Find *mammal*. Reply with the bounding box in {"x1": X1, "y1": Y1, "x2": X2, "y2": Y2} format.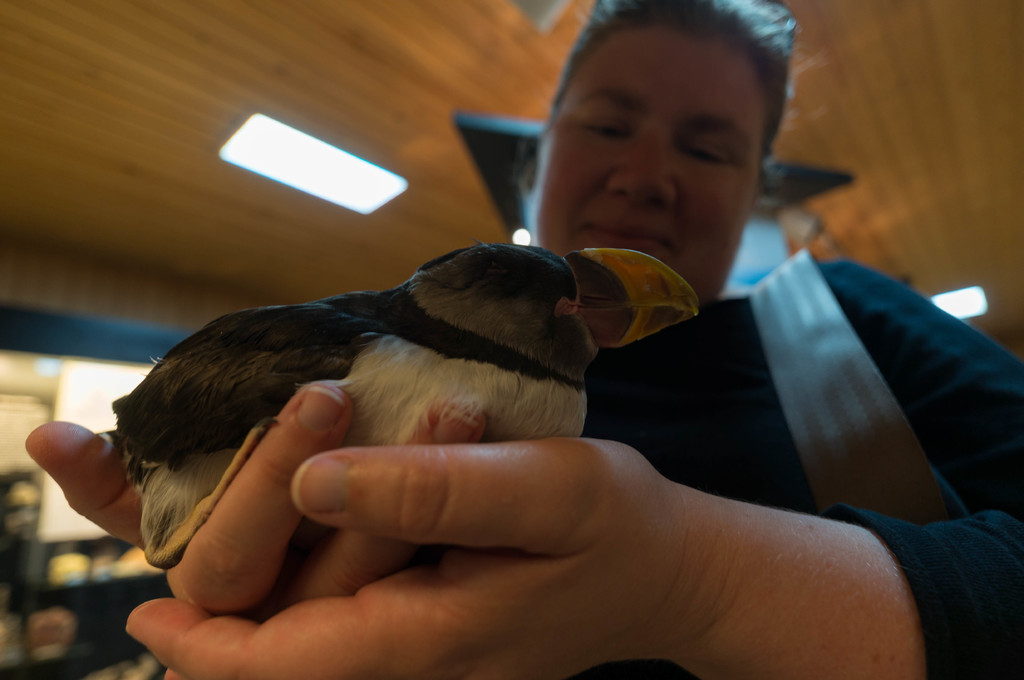
{"x1": 24, "y1": 0, "x2": 1023, "y2": 679}.
